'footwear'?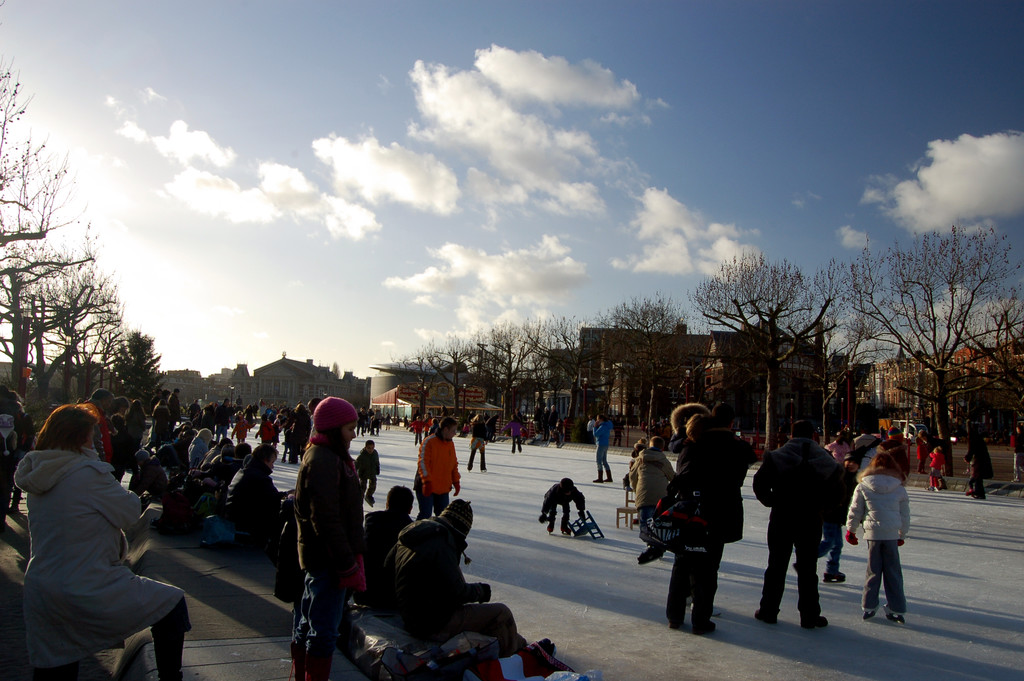
(left=867, top=609, right=879, bottom=621)
